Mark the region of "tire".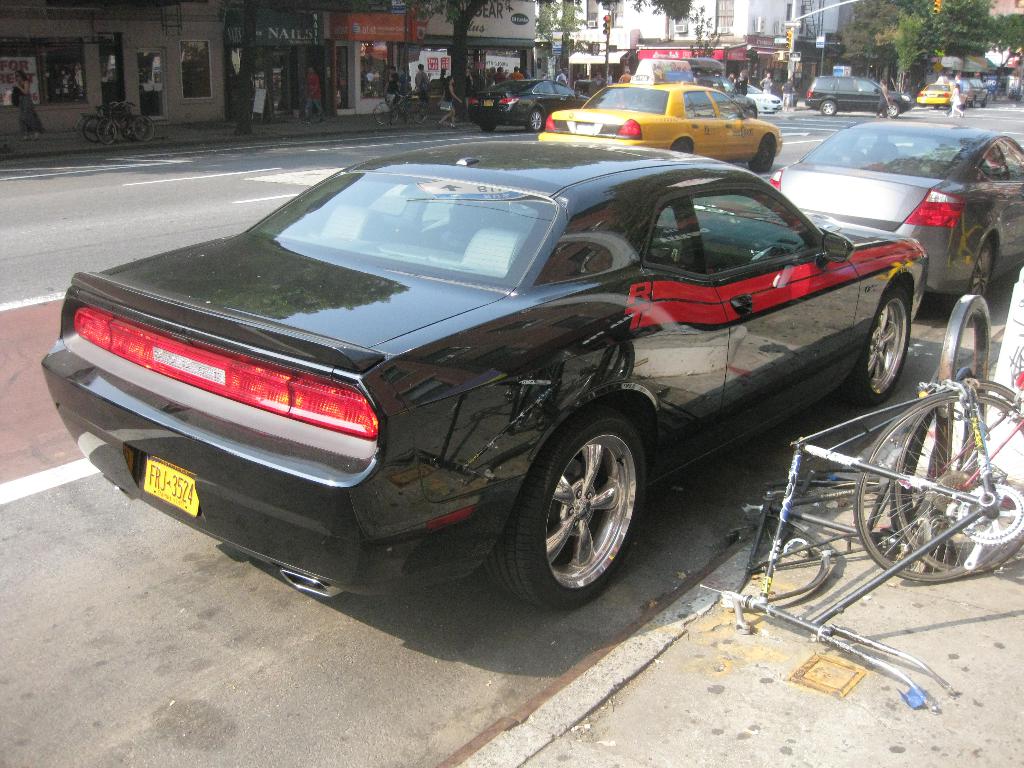
Region: [746,135,780,177].
